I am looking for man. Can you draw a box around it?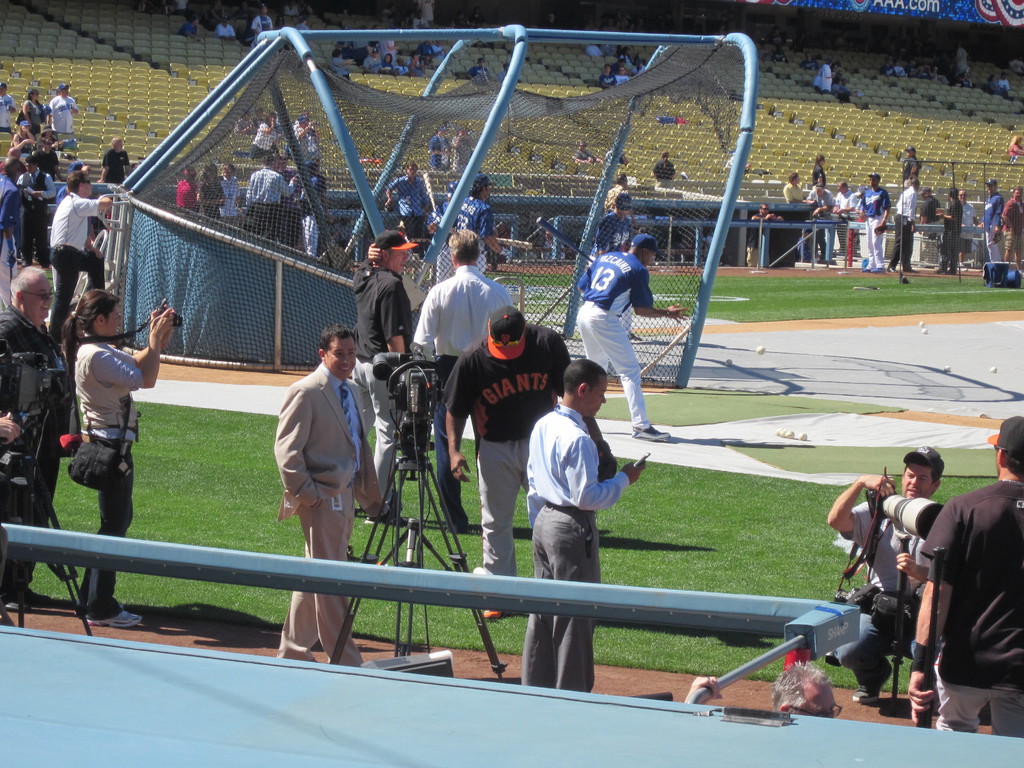
Sure, the bounding box is bbox=[0, 269, 79, 612].
